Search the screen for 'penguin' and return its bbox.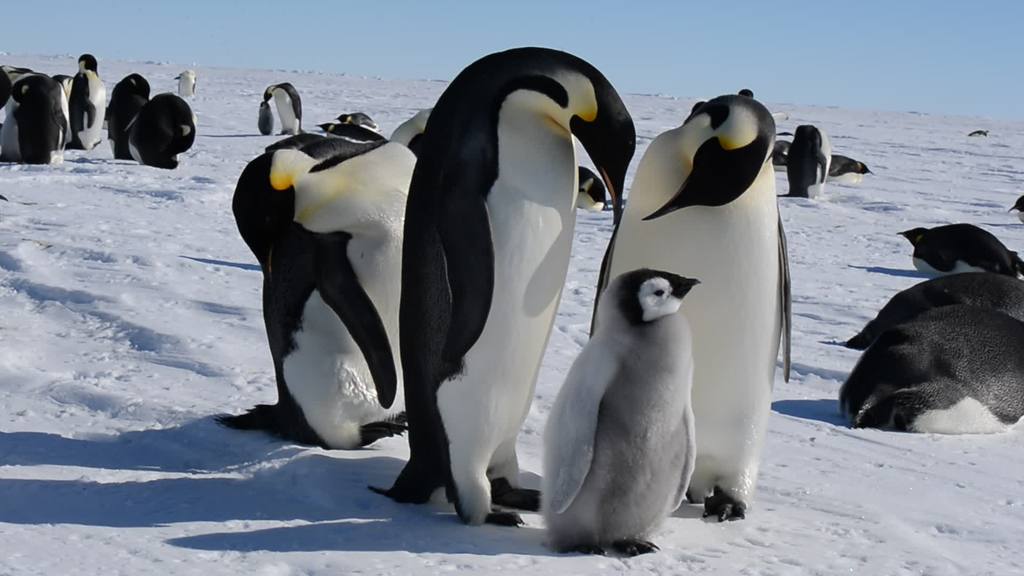
Found: bbox=(895, 222, 1023, 308).
